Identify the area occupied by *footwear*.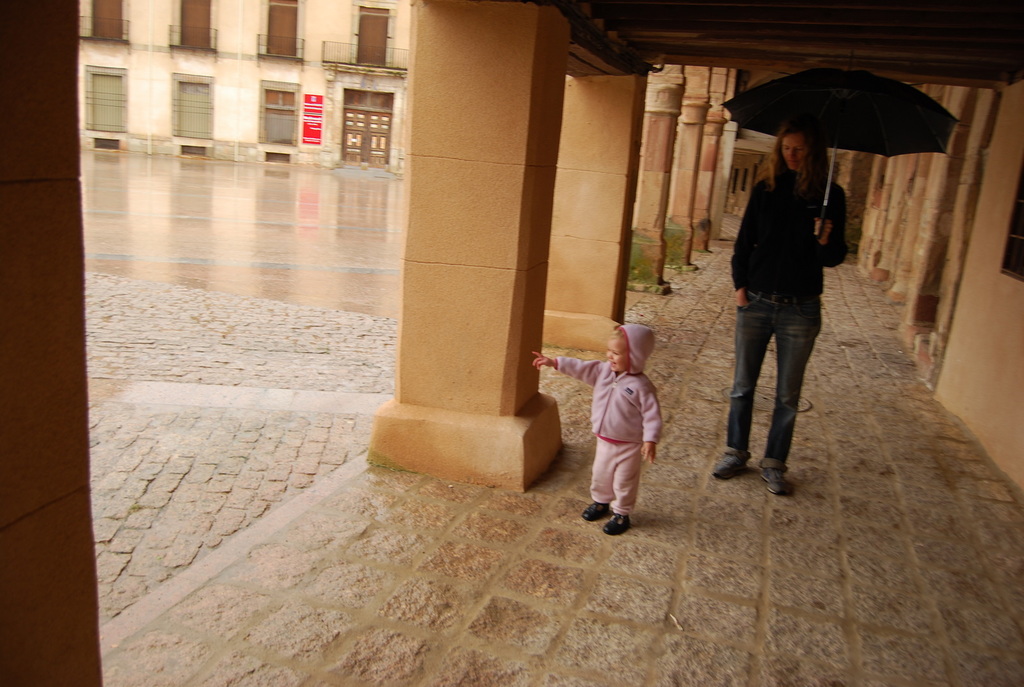
Area: BBox(762, 456, 800, 497).
